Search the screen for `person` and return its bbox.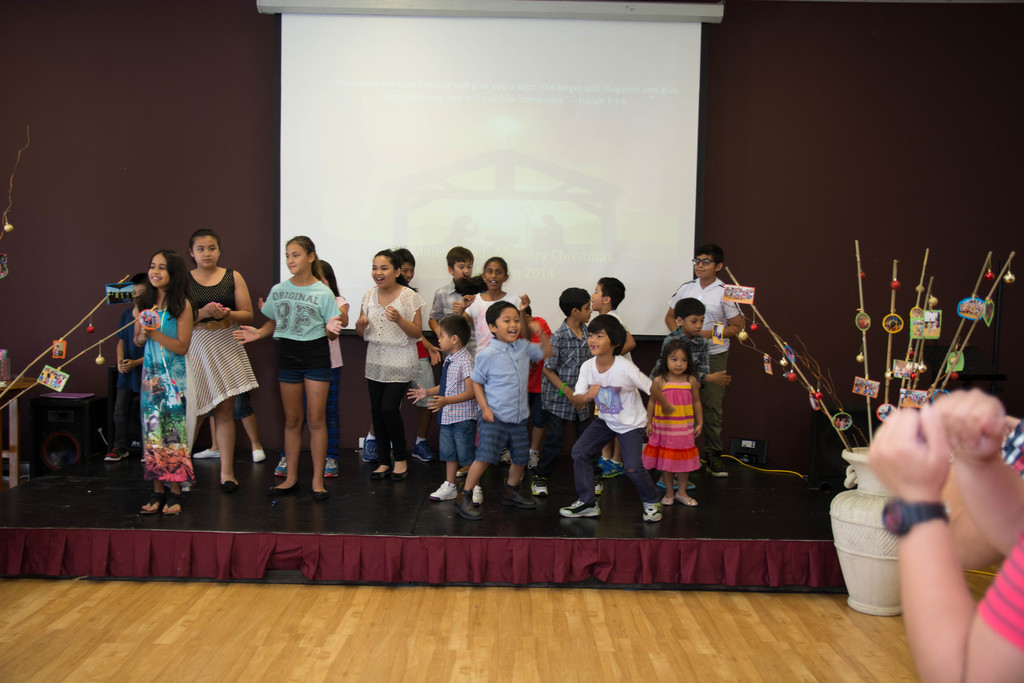
Found: bbox(863, 388, 1023, 682).
